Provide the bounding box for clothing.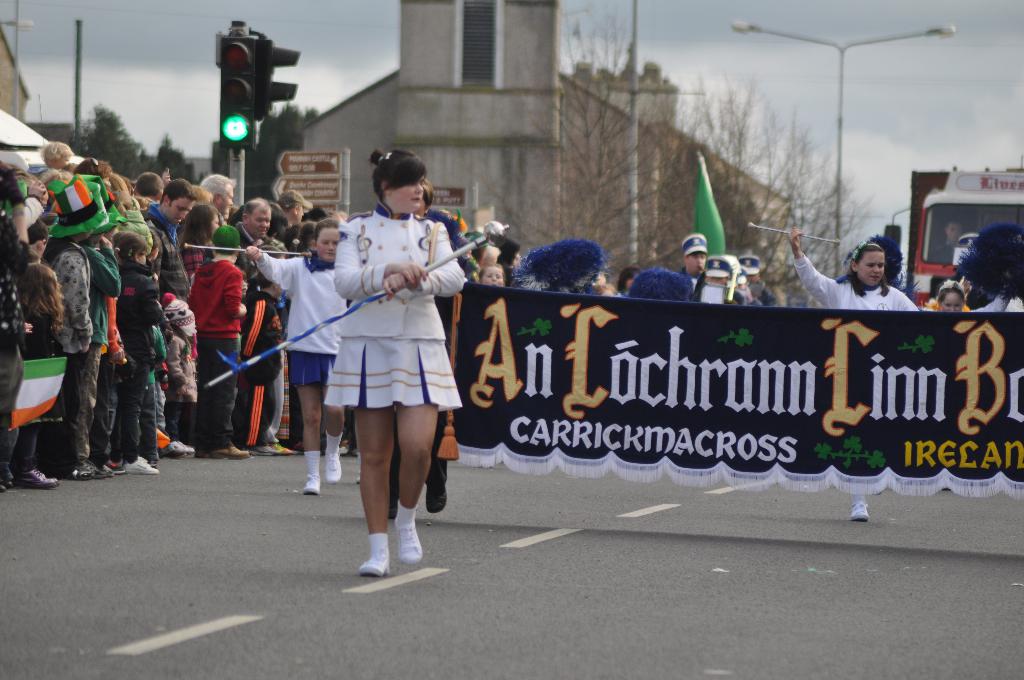
select_region(90, 243, 118, 456).
